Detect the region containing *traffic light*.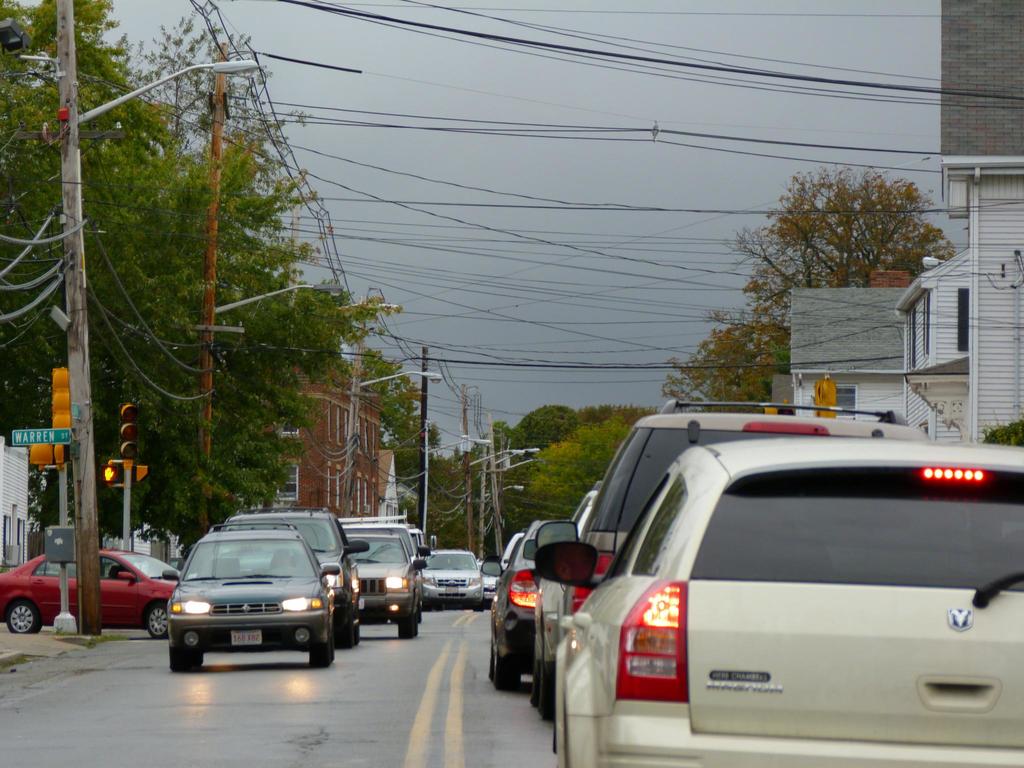
BBox(98, 463, 119, 483).
